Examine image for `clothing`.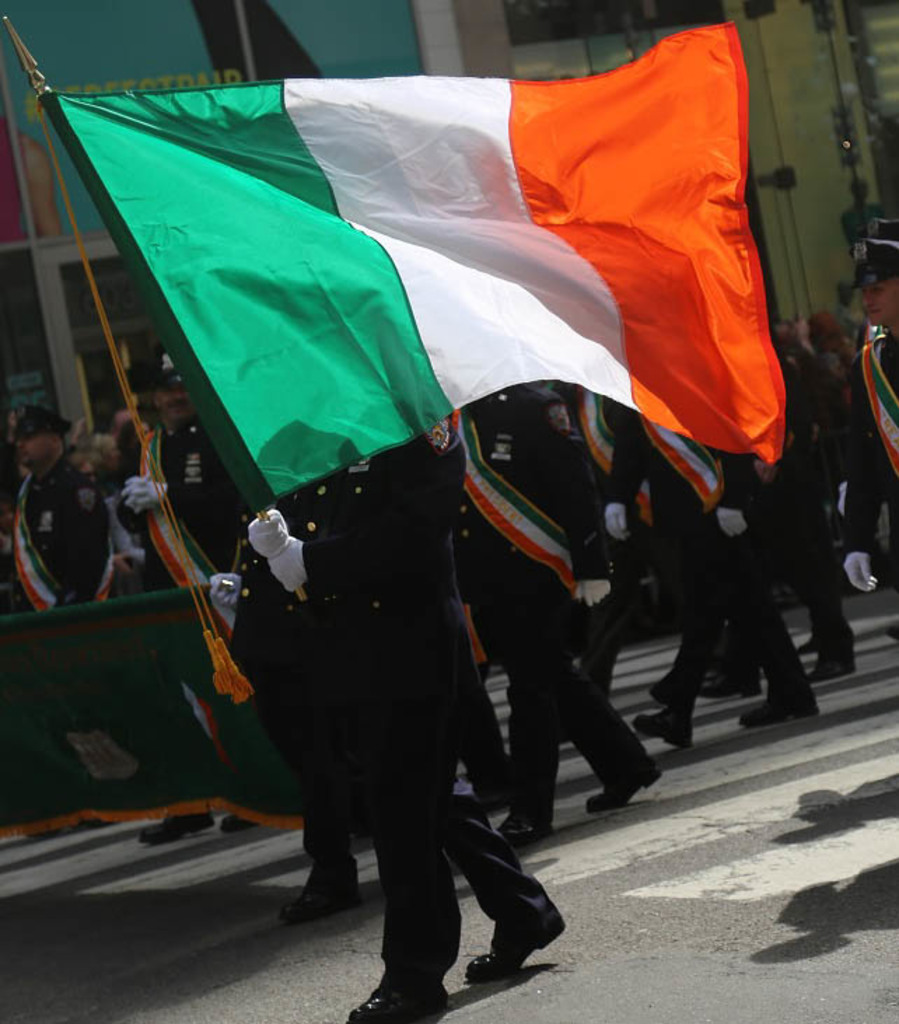
Examination result: box(207, 268, 584, 950).
